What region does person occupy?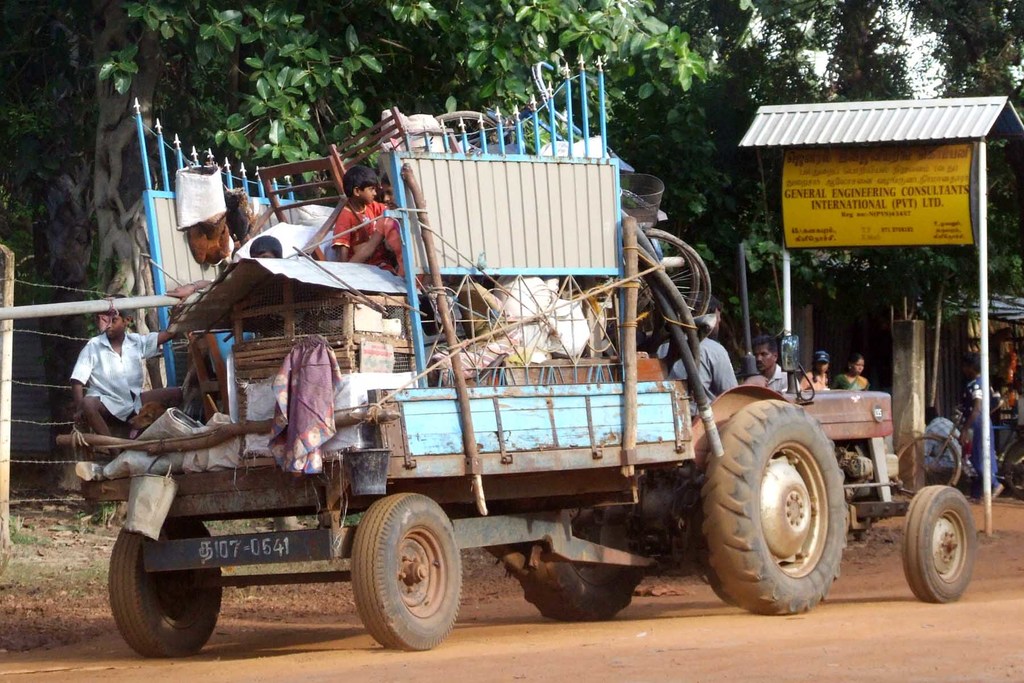
(833, 353, 870, 392).
